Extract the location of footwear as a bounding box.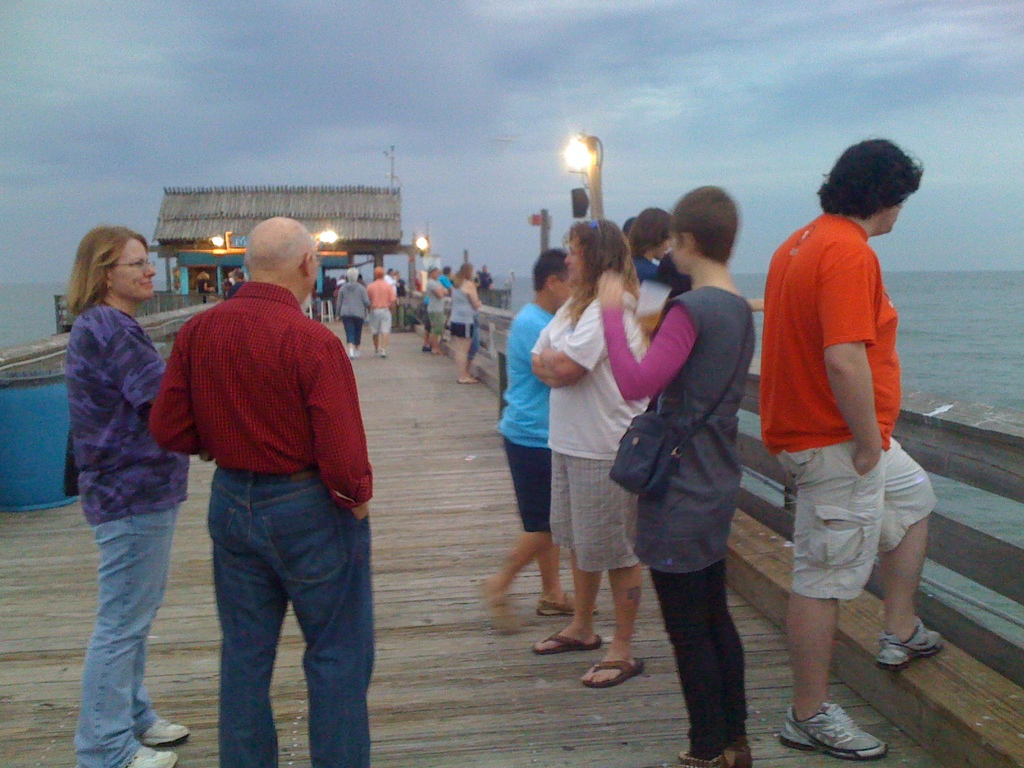
(345,342,361,360).
